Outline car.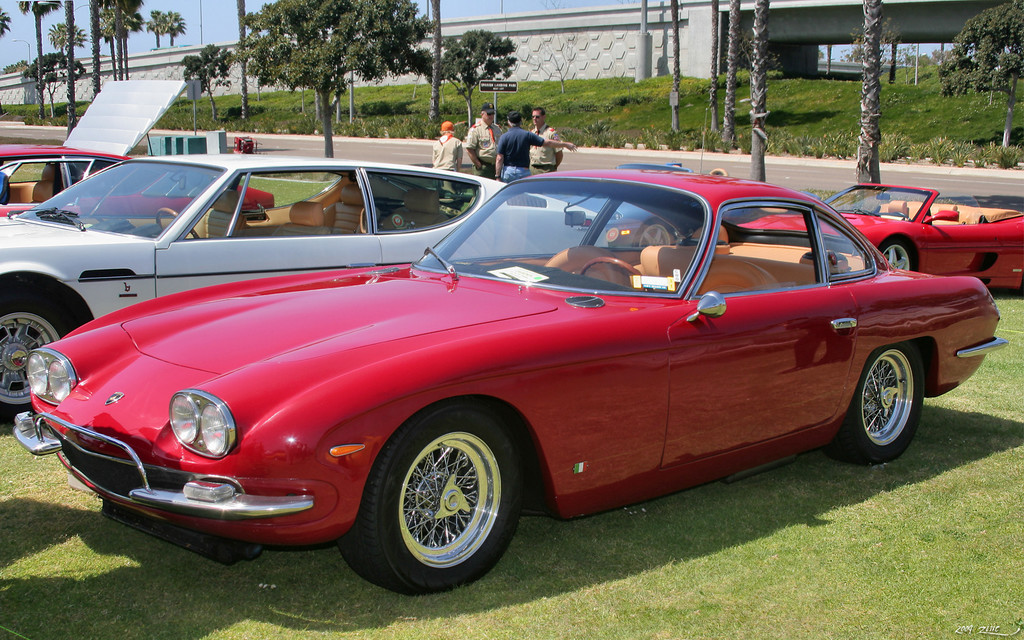
Outline: 736 182 1023 294.
